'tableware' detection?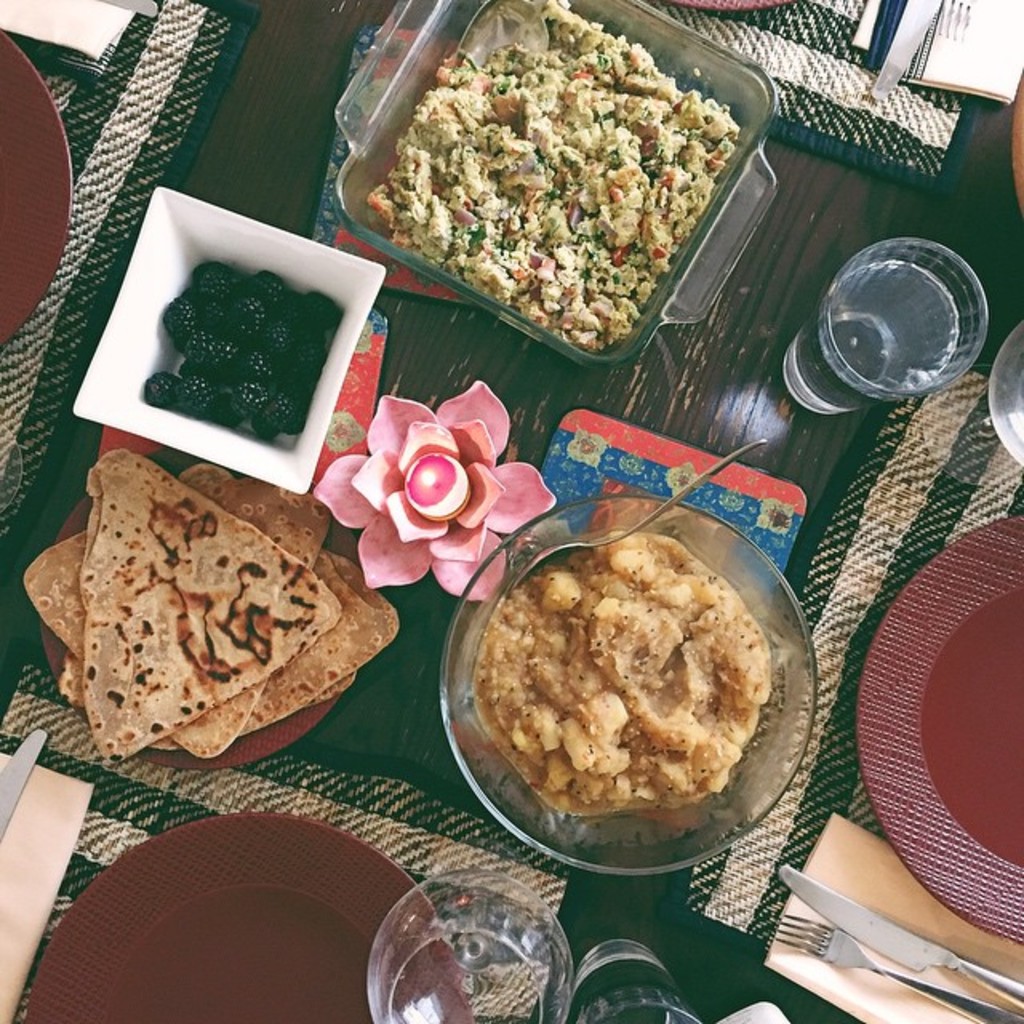
bbox=[578, 944, 698, 1022]
